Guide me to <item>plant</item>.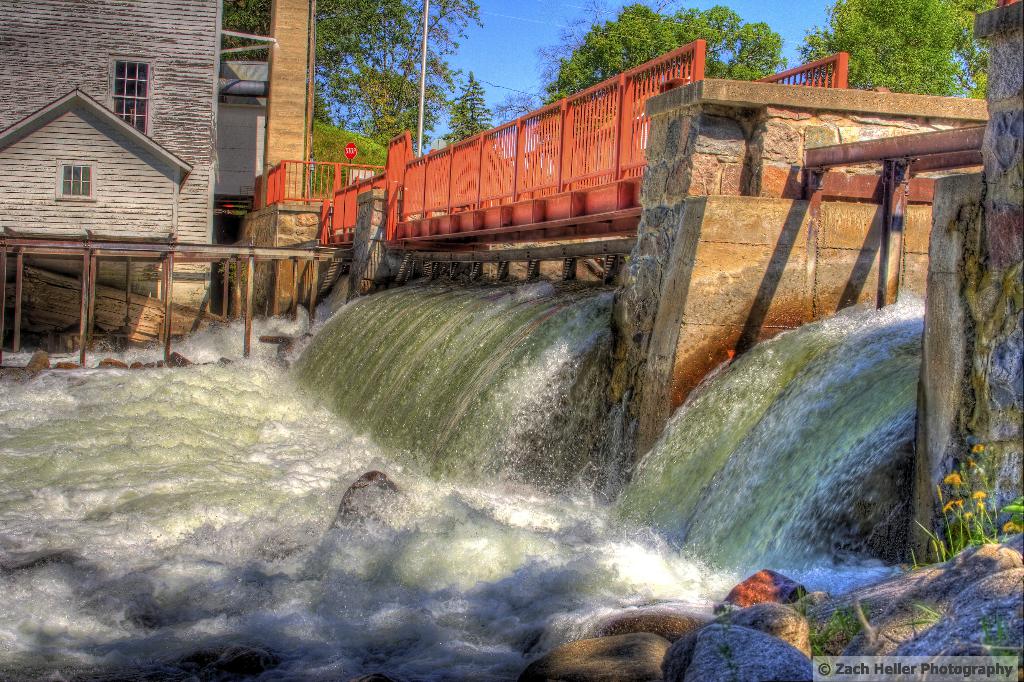
Guidance: bbox(710, 594, 742, 681).
